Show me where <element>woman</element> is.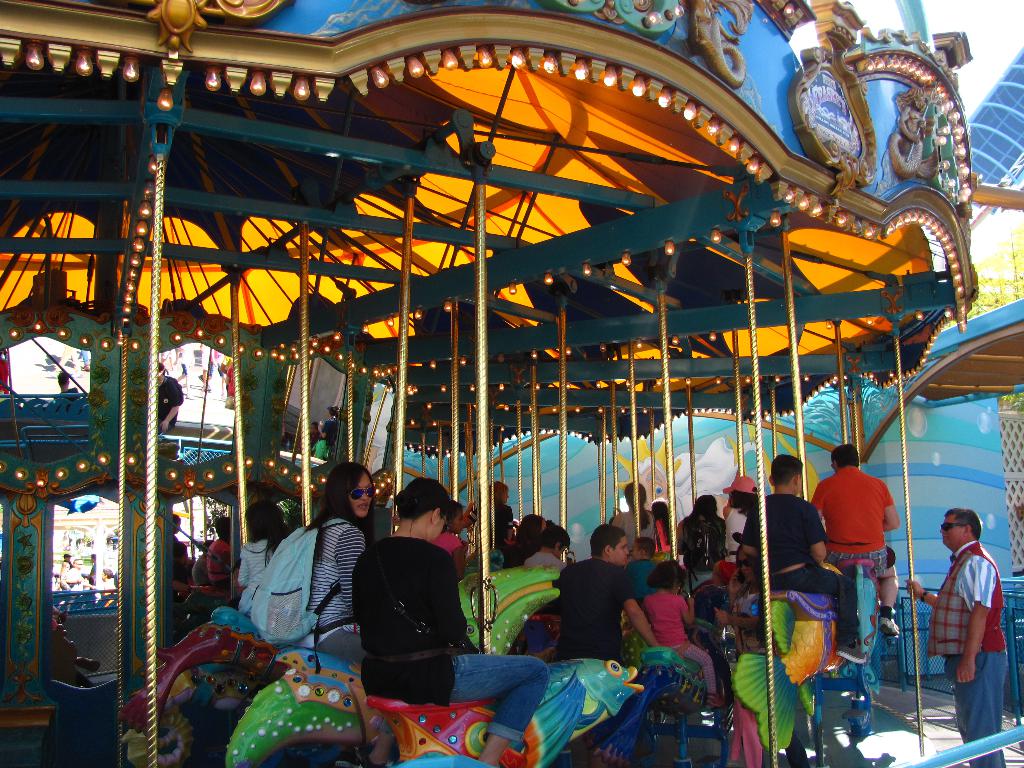
<element>woman</element> is at x1=298, y1=456, x2=373, y2=655.
